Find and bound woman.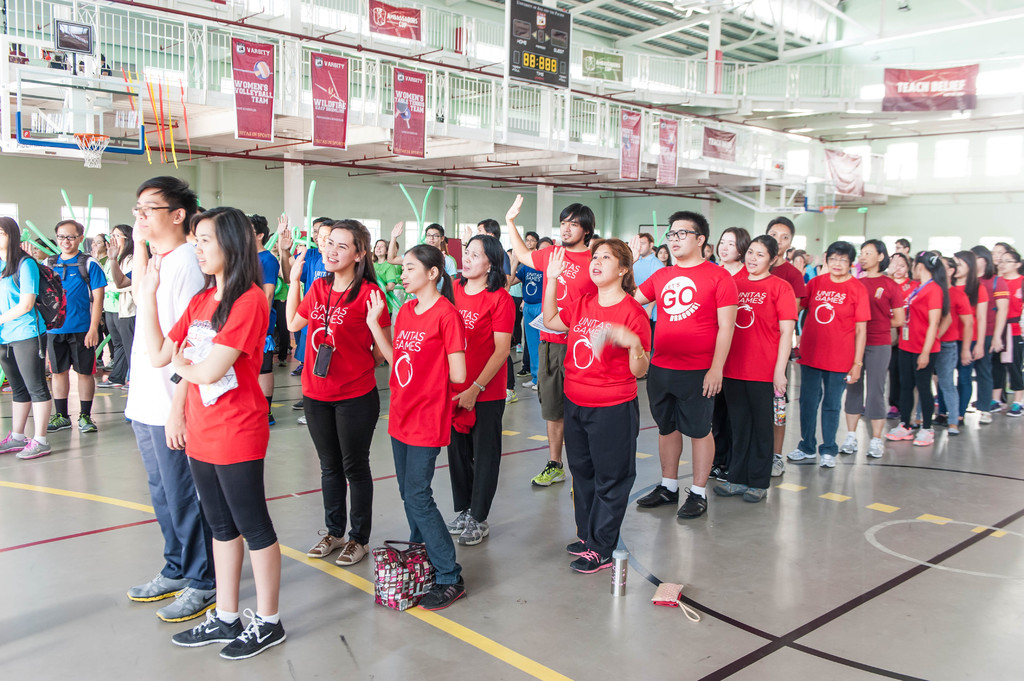
Bound: <bbox>724, 234, 781, 502</bbox>.
